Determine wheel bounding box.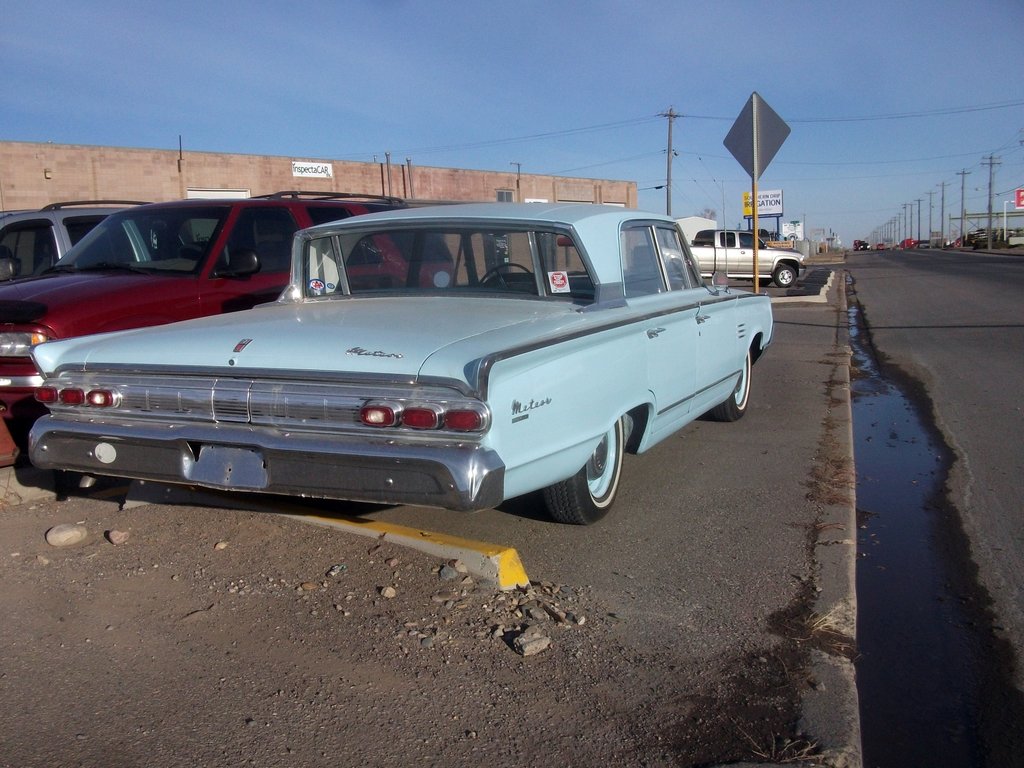
Determined: {"x1": 477, "y1": 261, "x2": 536, "y2": 292}.
